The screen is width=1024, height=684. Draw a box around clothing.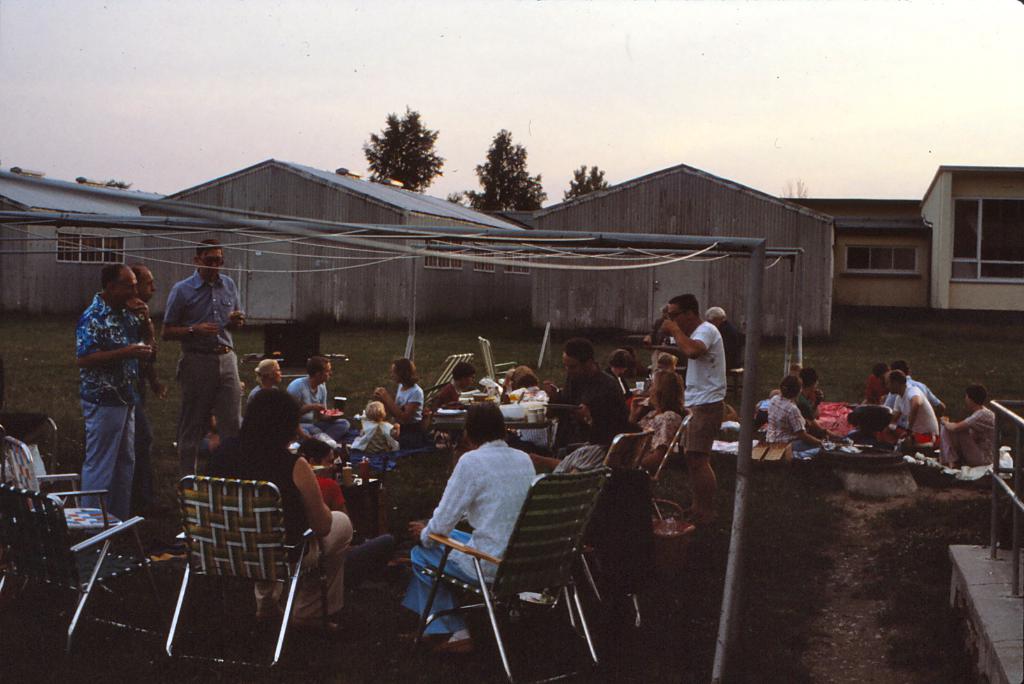
(left=680, top=326, right=726, bottom=452).
